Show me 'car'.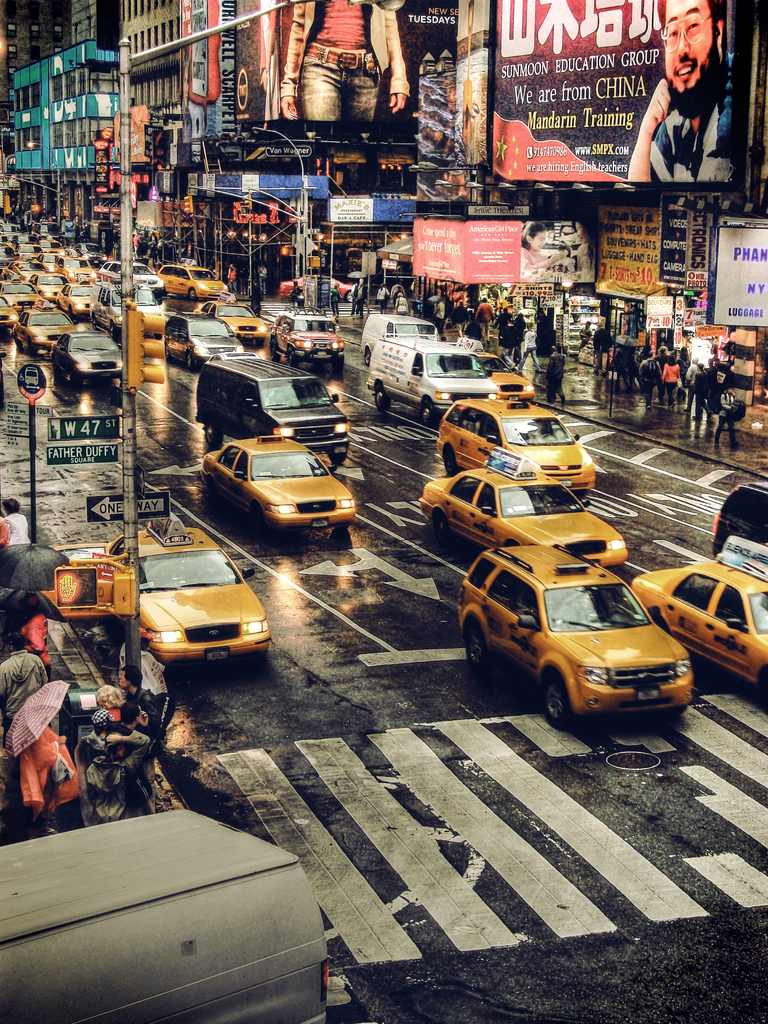
'car' is here: <bbox>53, 329, 123, 390</bbox>.
